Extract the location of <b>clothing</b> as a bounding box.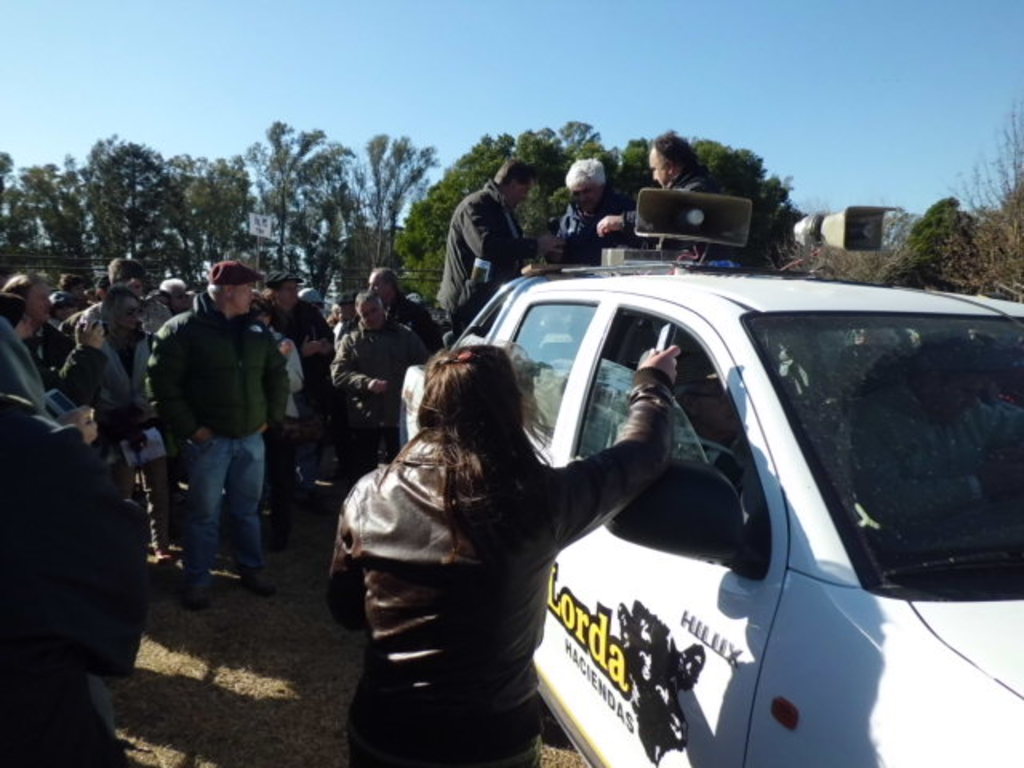
detection(544, 184, 637, 266).
